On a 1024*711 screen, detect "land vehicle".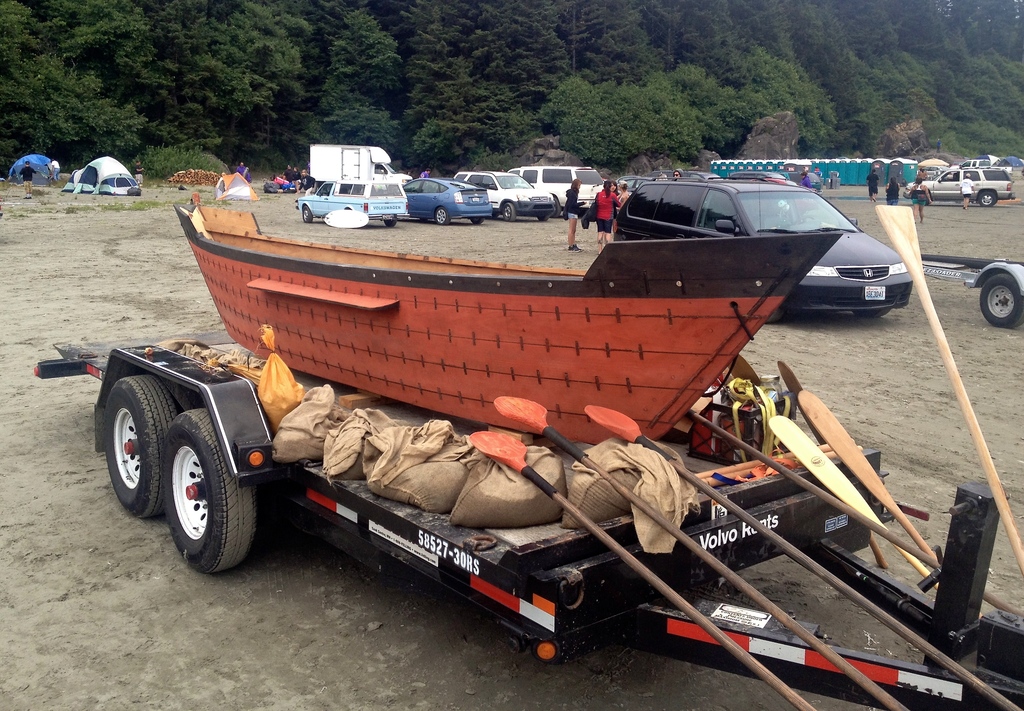
box(452, 170, 559, 218).
